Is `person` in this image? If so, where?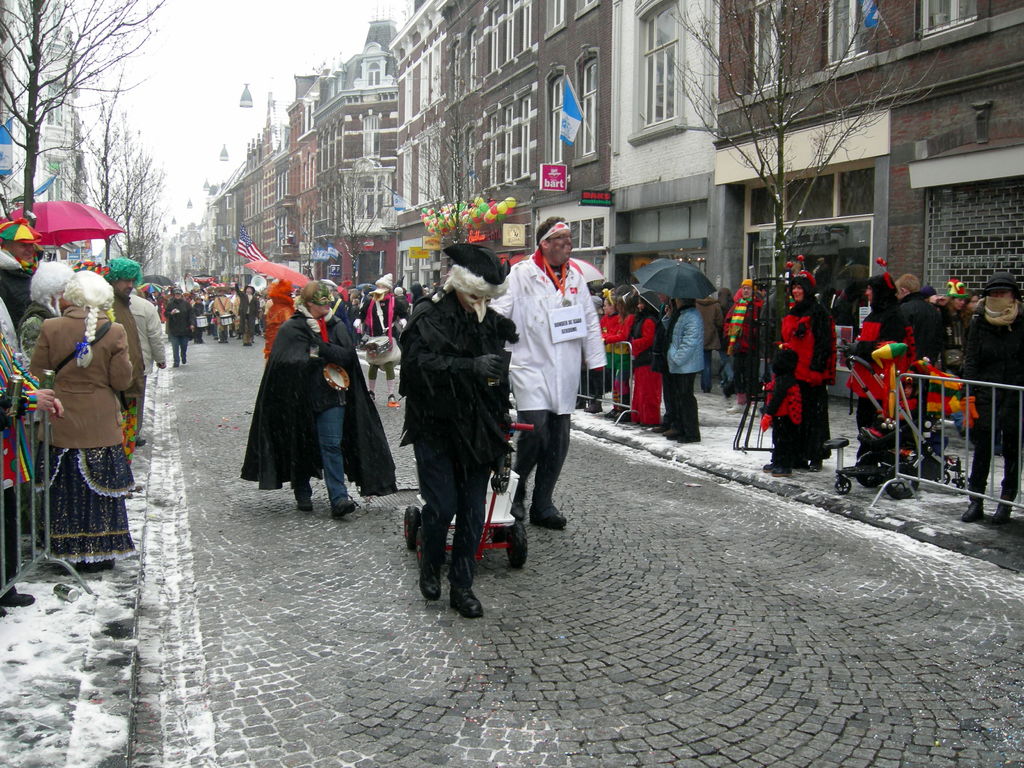
Yes, at Rect(784, 270, 837, 468).
